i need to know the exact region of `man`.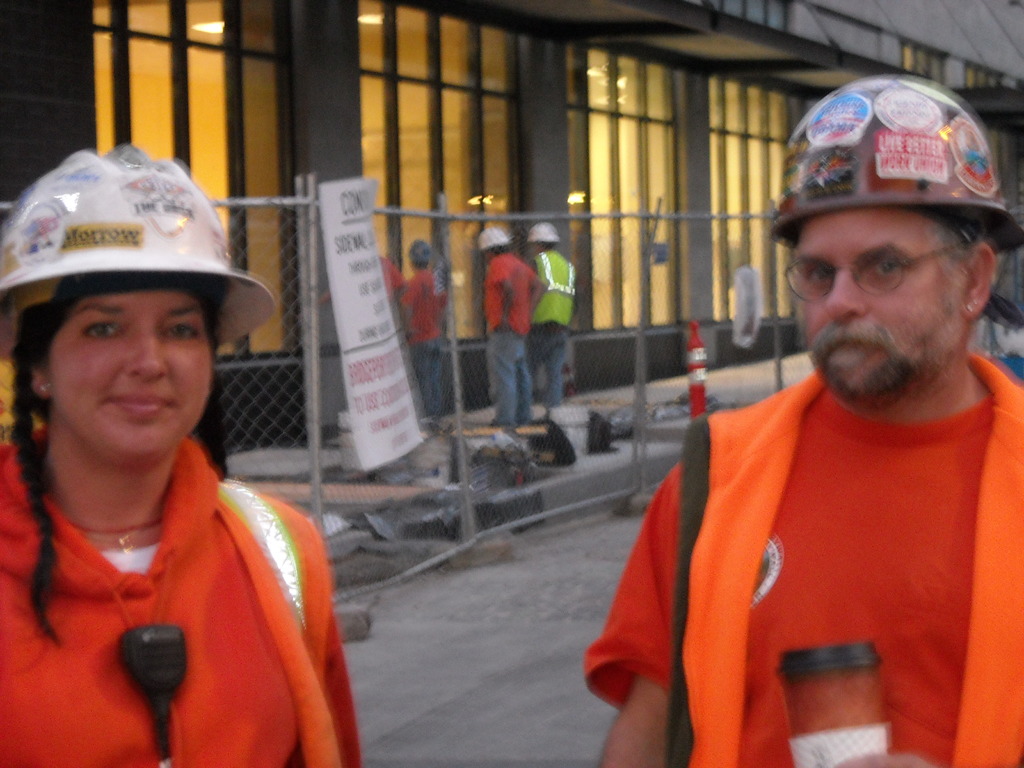
Region: (527, 223, 580, 406).
